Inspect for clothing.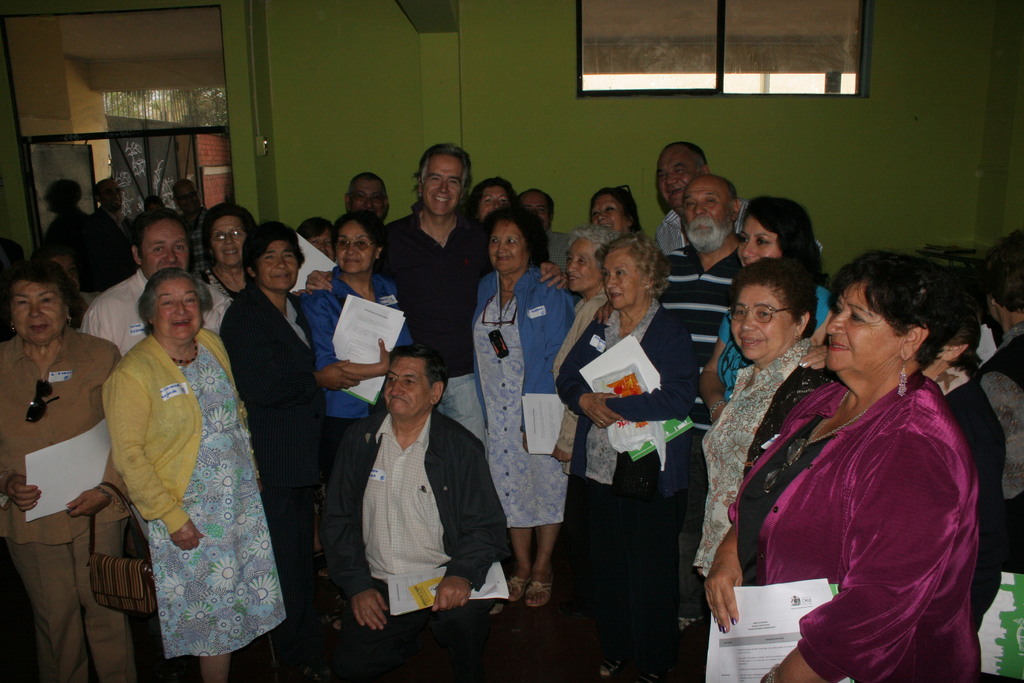
Inspection: x1=663 y1=244 x2=735 y2=356.
